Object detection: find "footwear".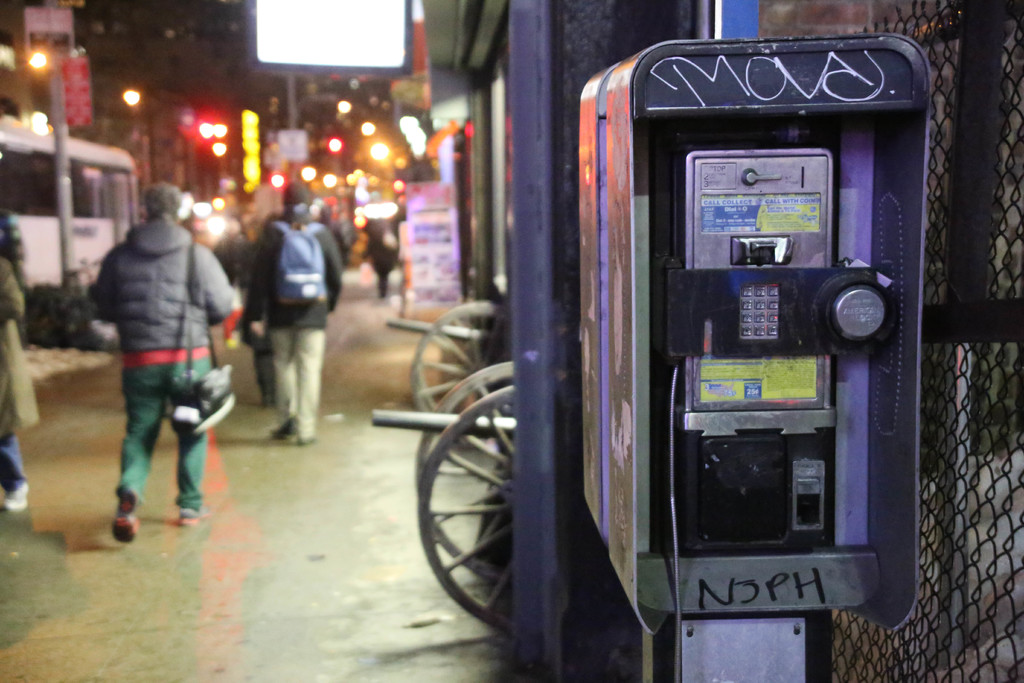
Rect(112, 513, 142, 543).
